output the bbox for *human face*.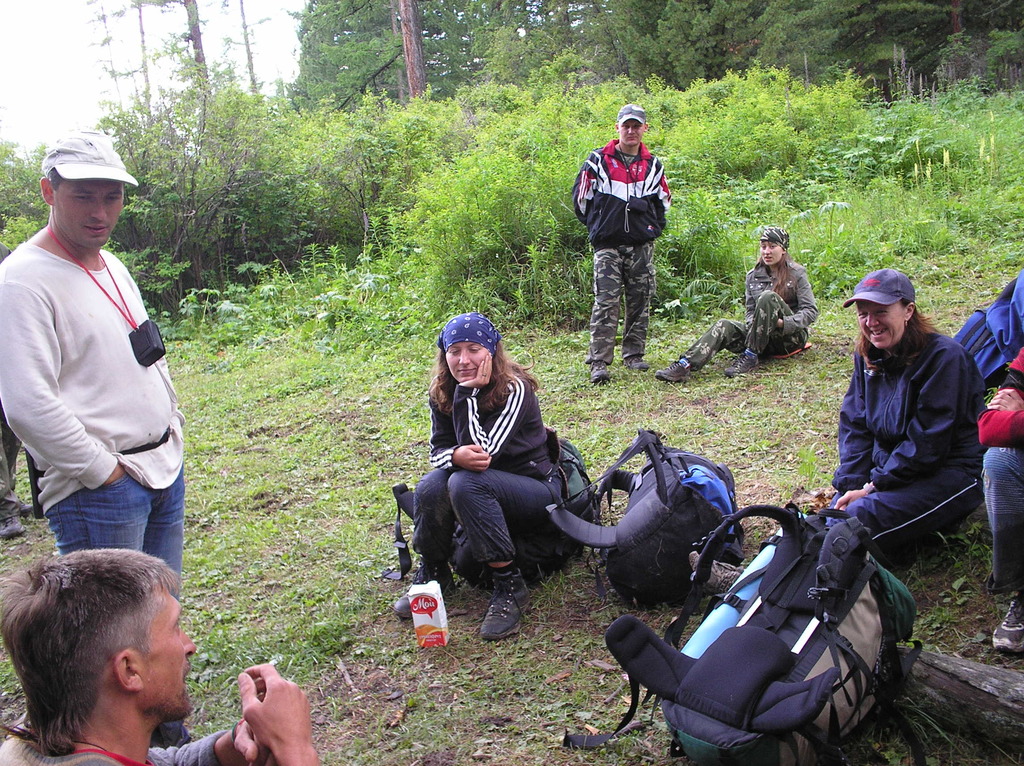
{"x1": 861, "y1": 299, "x2": 905, "y2": 350}.
